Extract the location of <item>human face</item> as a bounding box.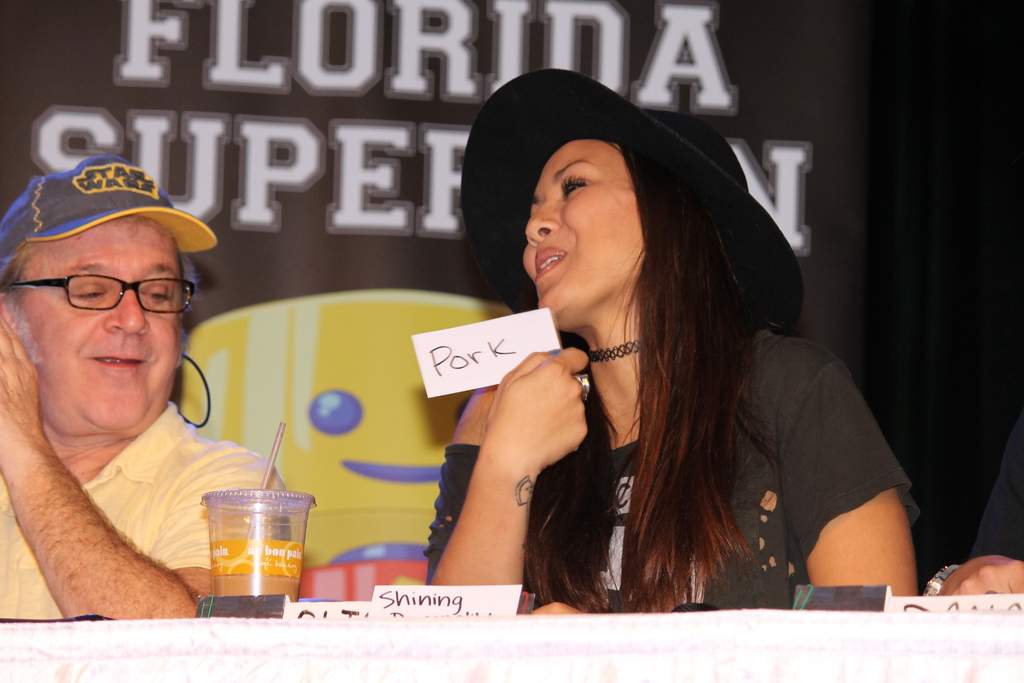
left=18, top=199, right=205, bottom=429.
